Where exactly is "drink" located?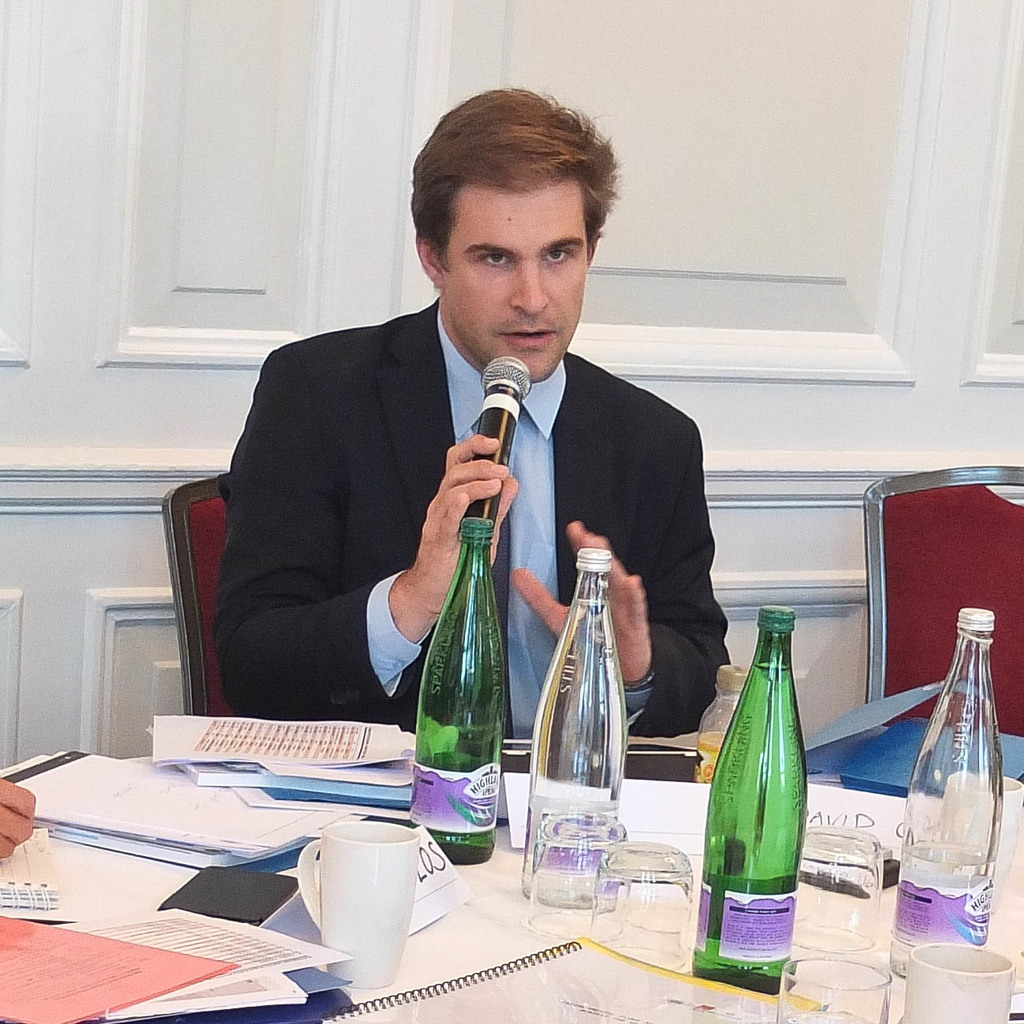
Its bounding box is box(691, 663, 808, 990).
